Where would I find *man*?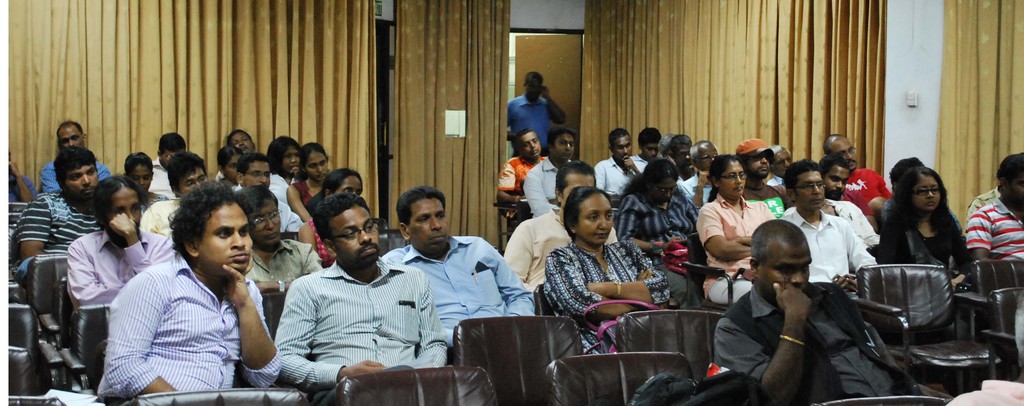
At <region>98, 178, 282, 398</region>.
